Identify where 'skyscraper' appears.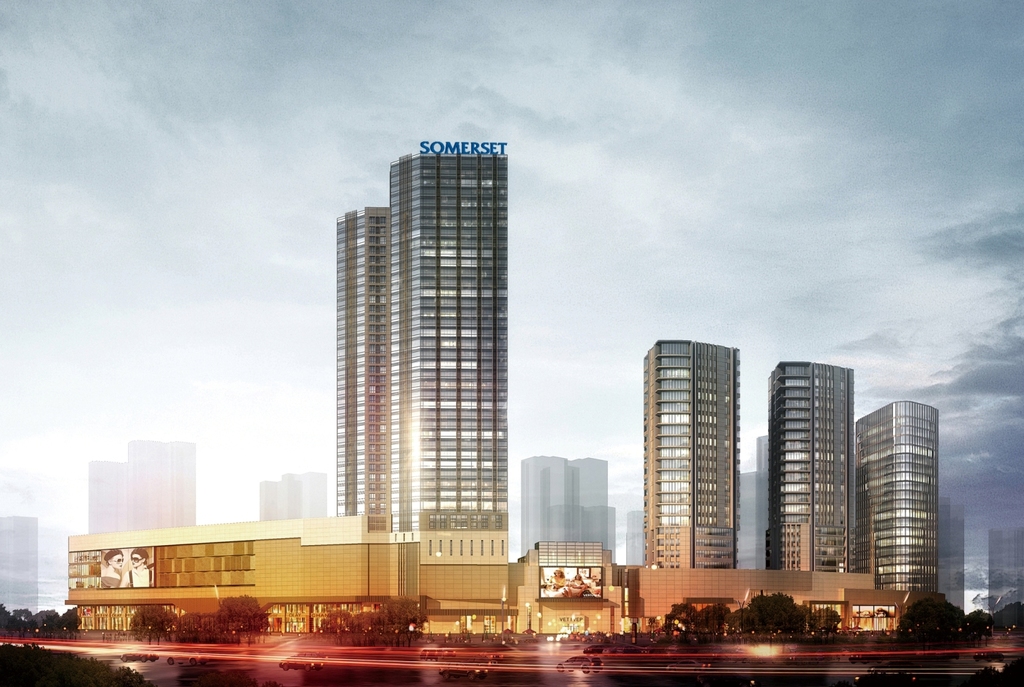
Appears at l=394, t=140, r=512, b=603.
